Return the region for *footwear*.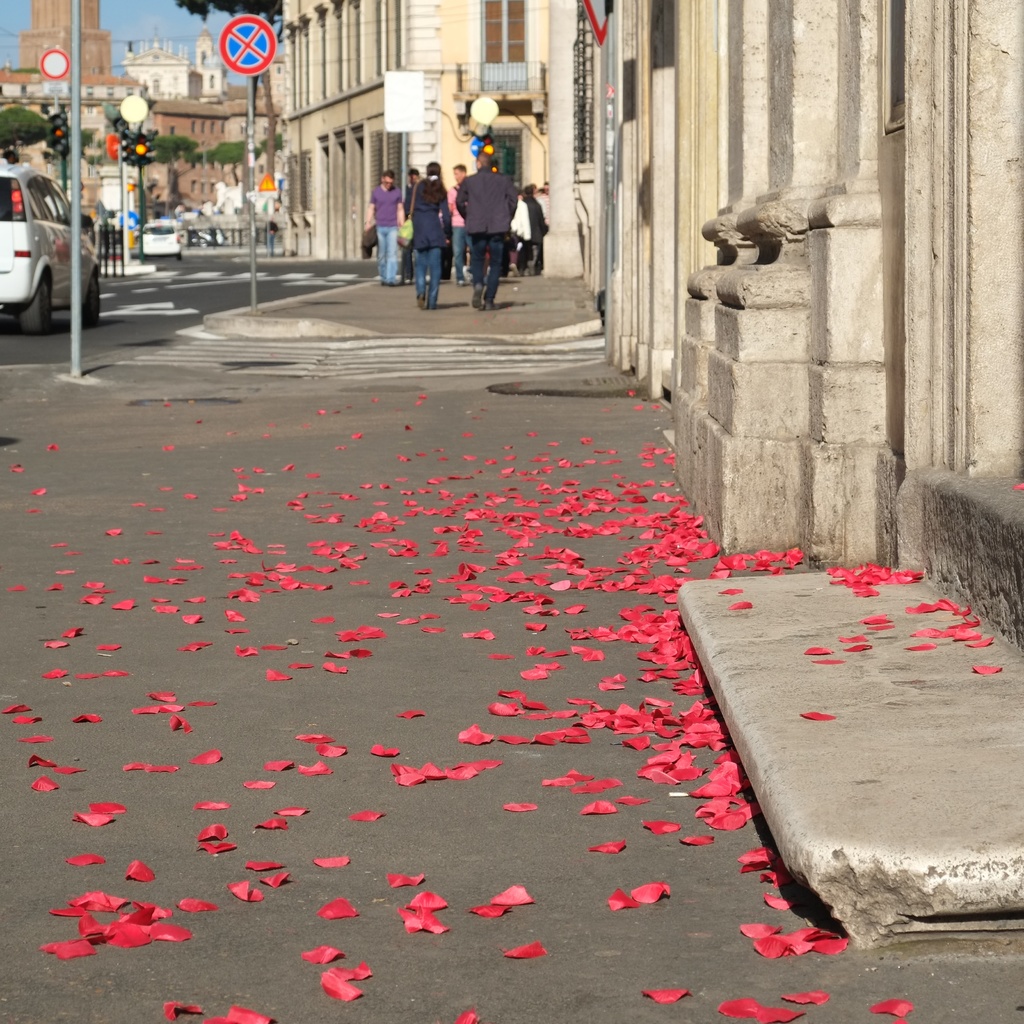
(463, 281, 484, 316).
